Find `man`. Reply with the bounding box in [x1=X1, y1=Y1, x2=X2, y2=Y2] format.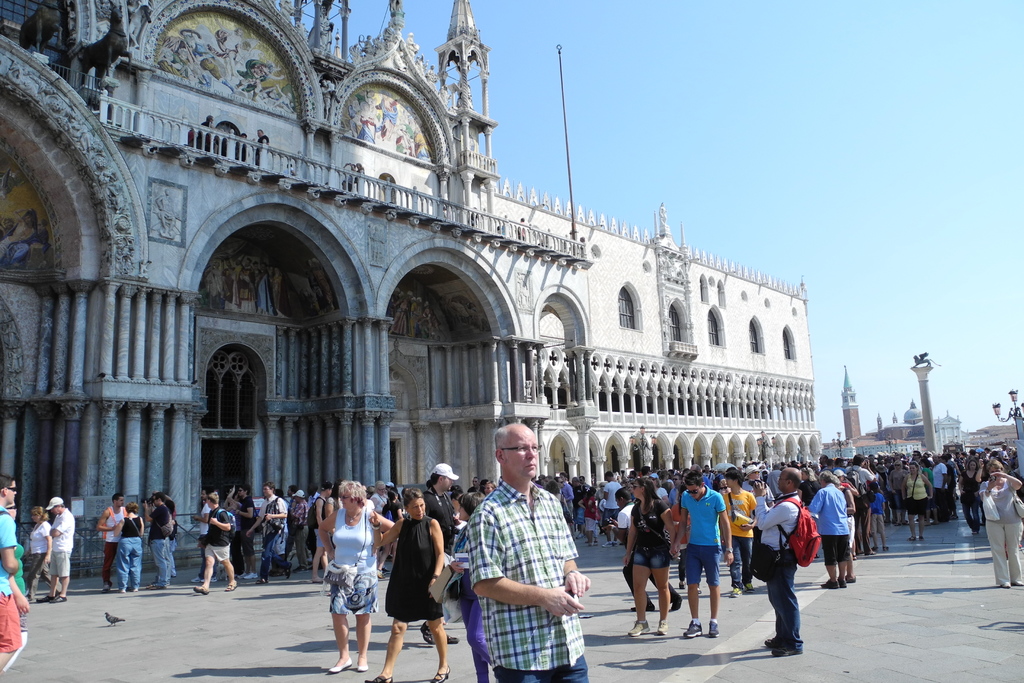
[x1=194, y1=488, x2=214, y2=580].
